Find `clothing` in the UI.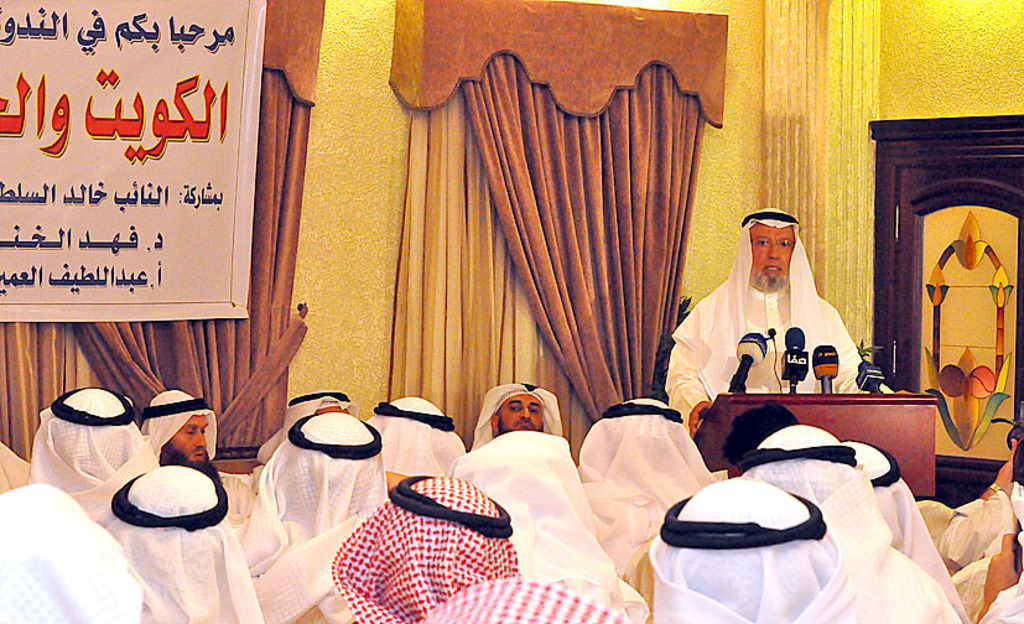
UI element at {"x1": 572, "y1": 397, "x2": 716, "y2": 600}.
